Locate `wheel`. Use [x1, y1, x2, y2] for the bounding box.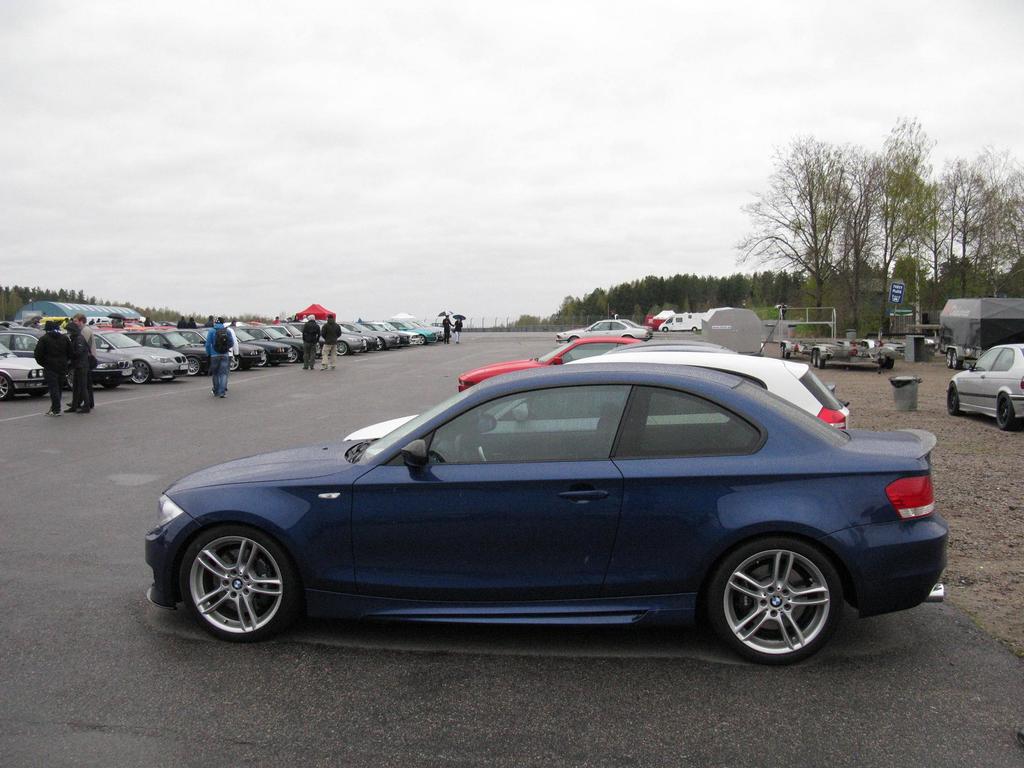
[813, 349, 824, 369].
